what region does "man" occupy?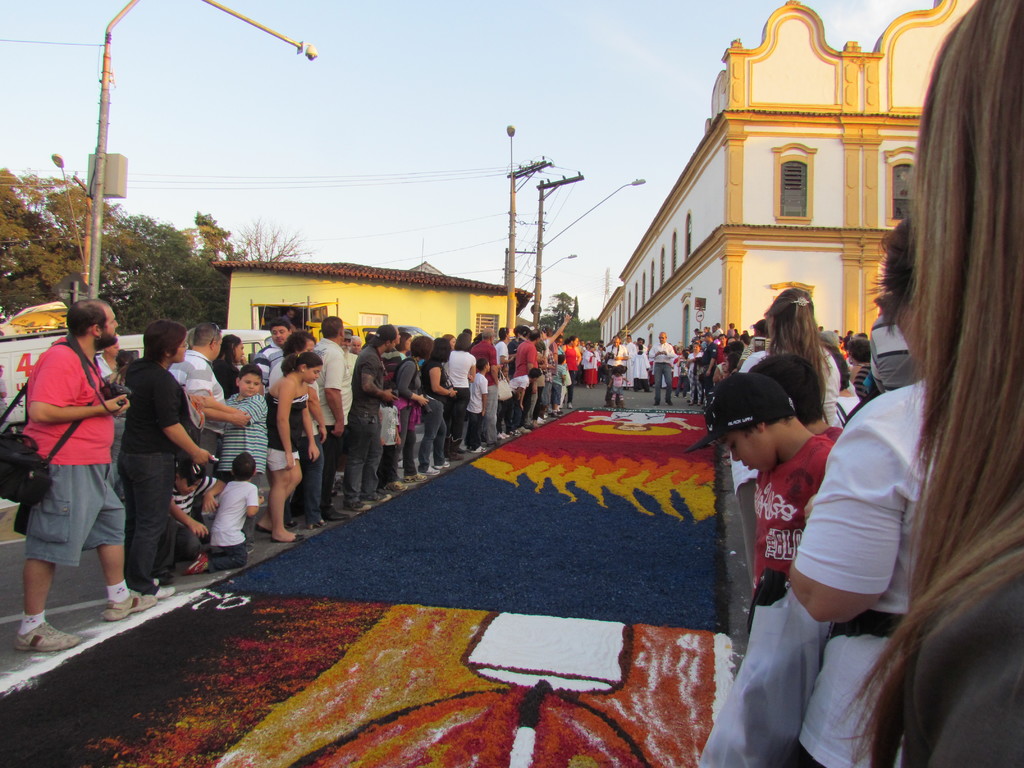
pyautogui.locateOnScreen(340, 330, 360, 360).
